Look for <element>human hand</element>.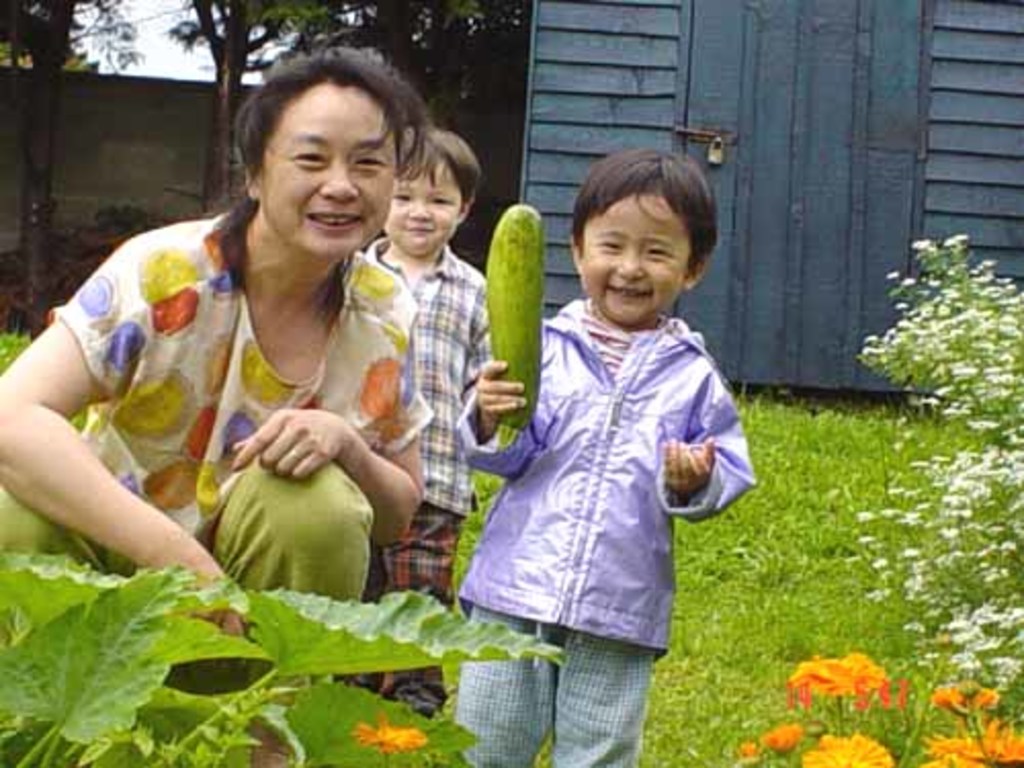
Found: box(469, 352, 532, 436).
